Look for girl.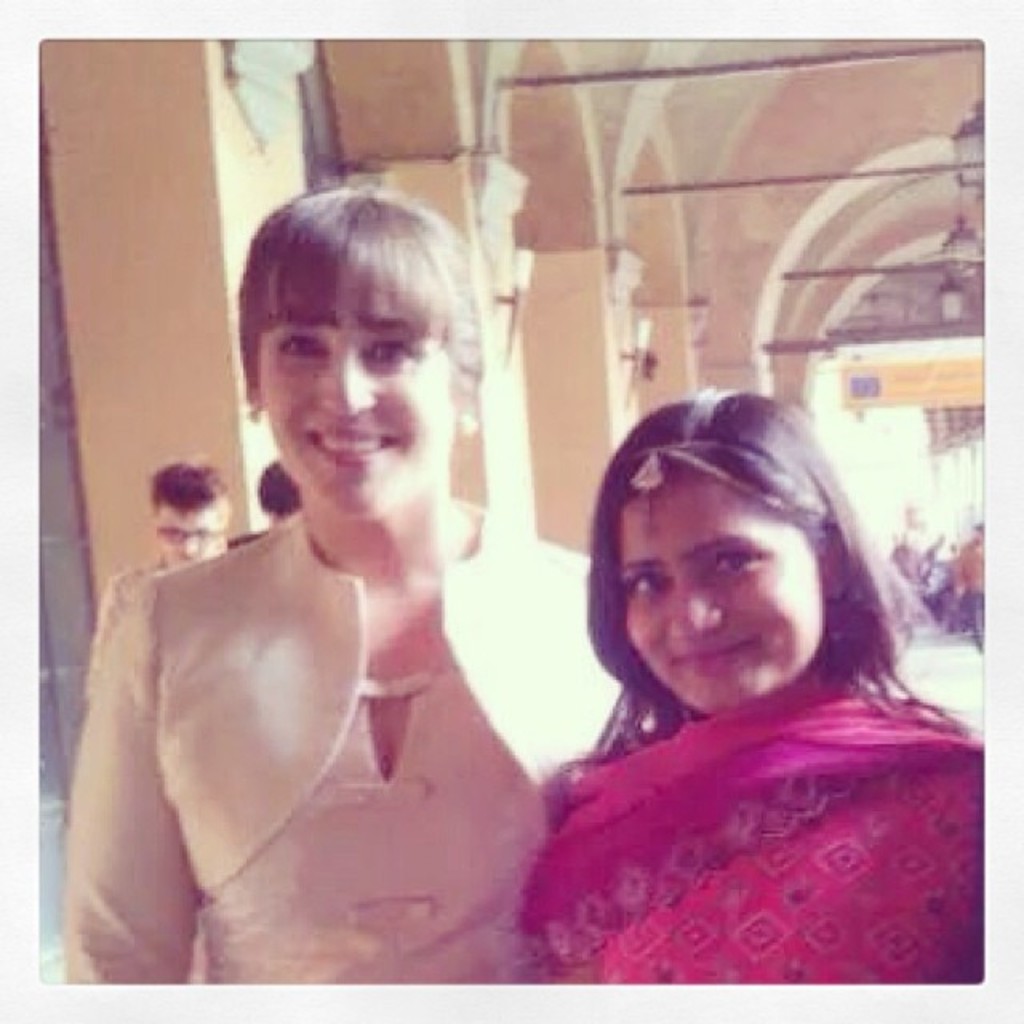
Found: x1=66, y1=168, x2=629, y2=990.
